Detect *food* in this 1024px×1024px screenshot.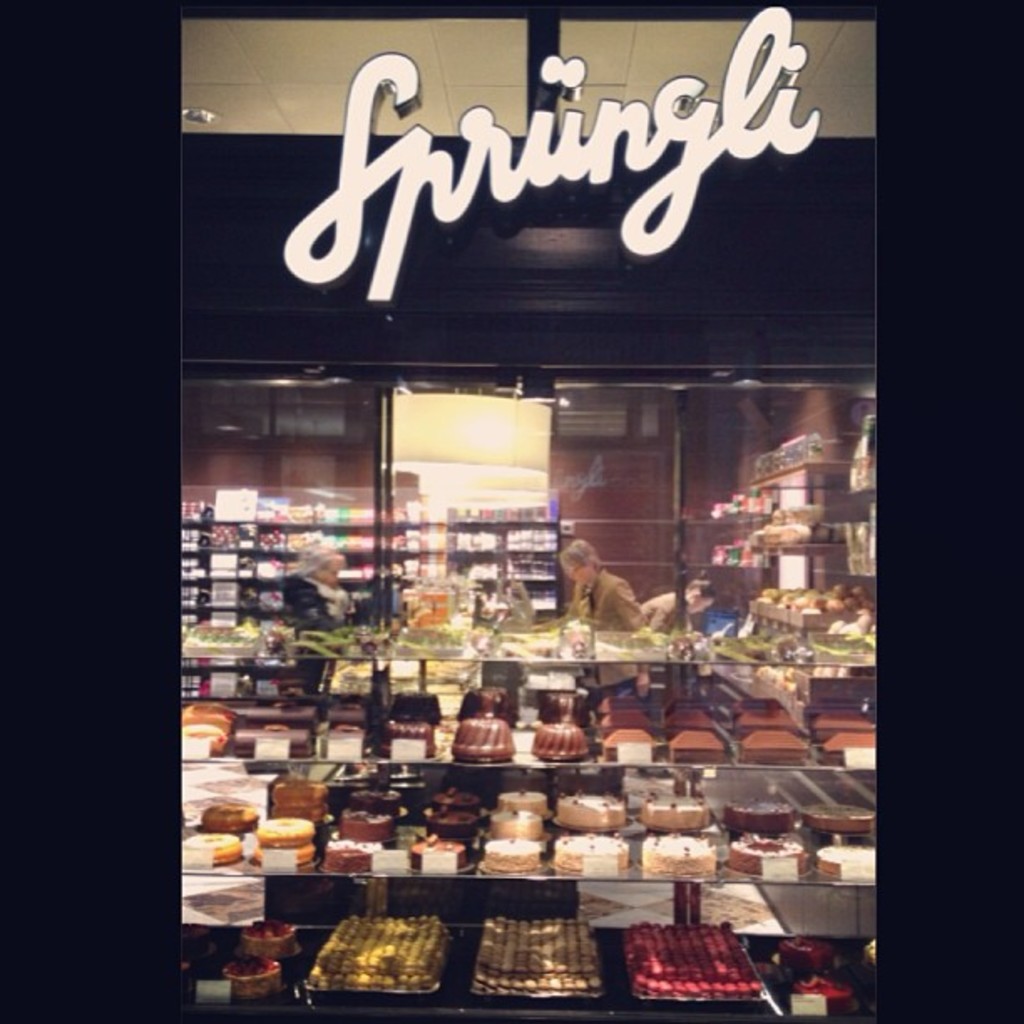
Detection: <box>661,724,728,765</box>.
